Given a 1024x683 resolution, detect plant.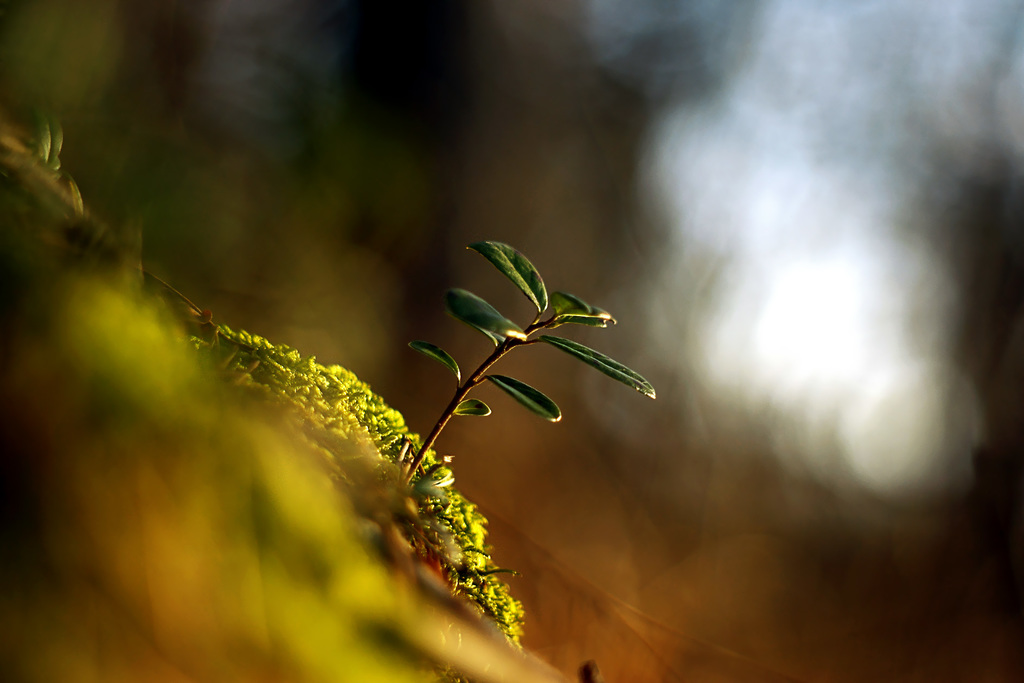
bbox=[198, 330, 531, 659].
